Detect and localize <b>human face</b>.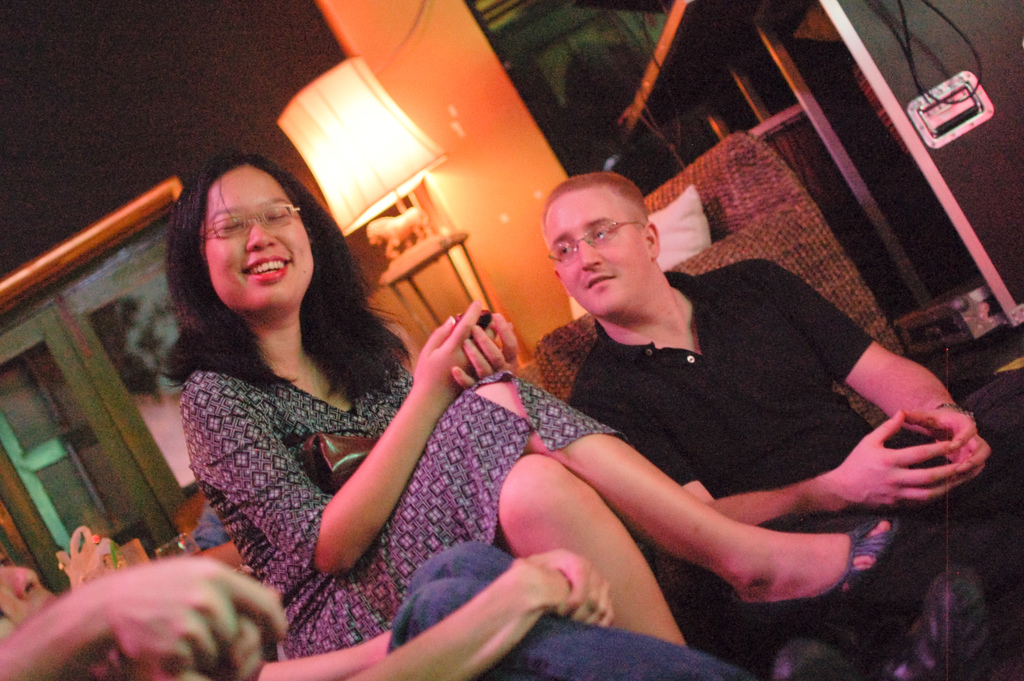
Localized at x1=208, y1=180, x2=314, y2=304.
